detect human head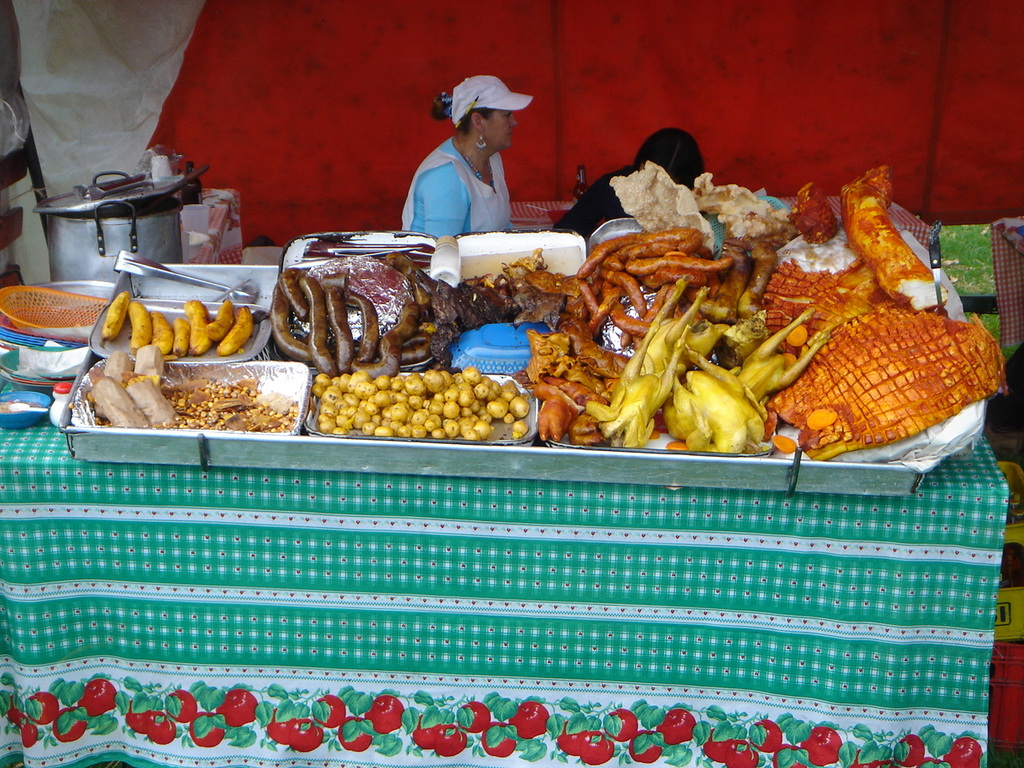
region(442, 62, 534, 148)
